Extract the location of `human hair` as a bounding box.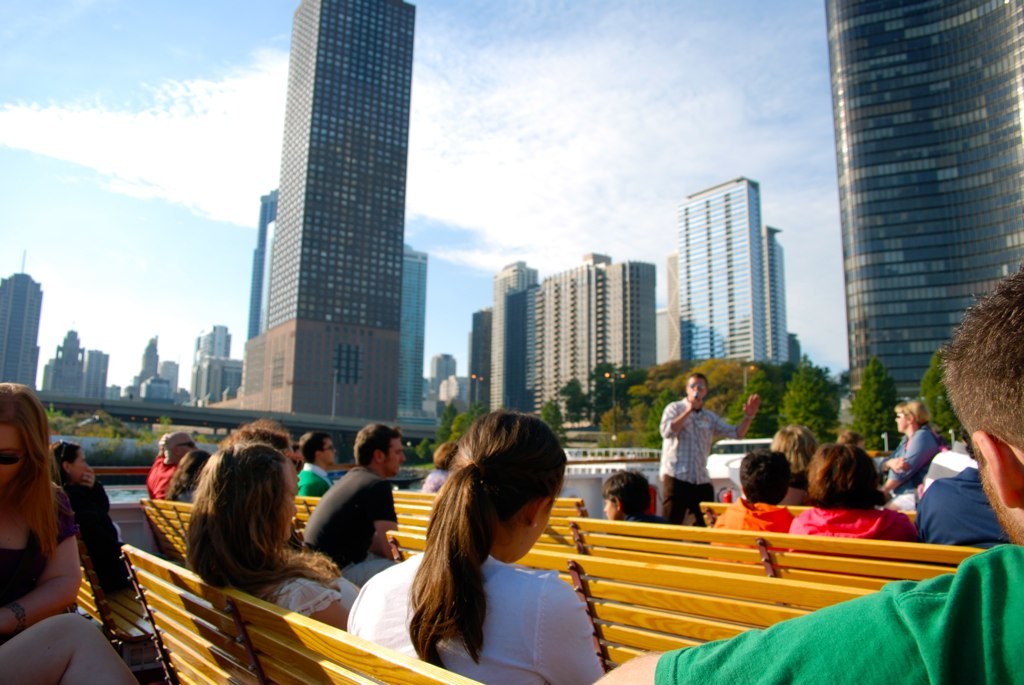
l=688, t=372, r=707, b=397.
